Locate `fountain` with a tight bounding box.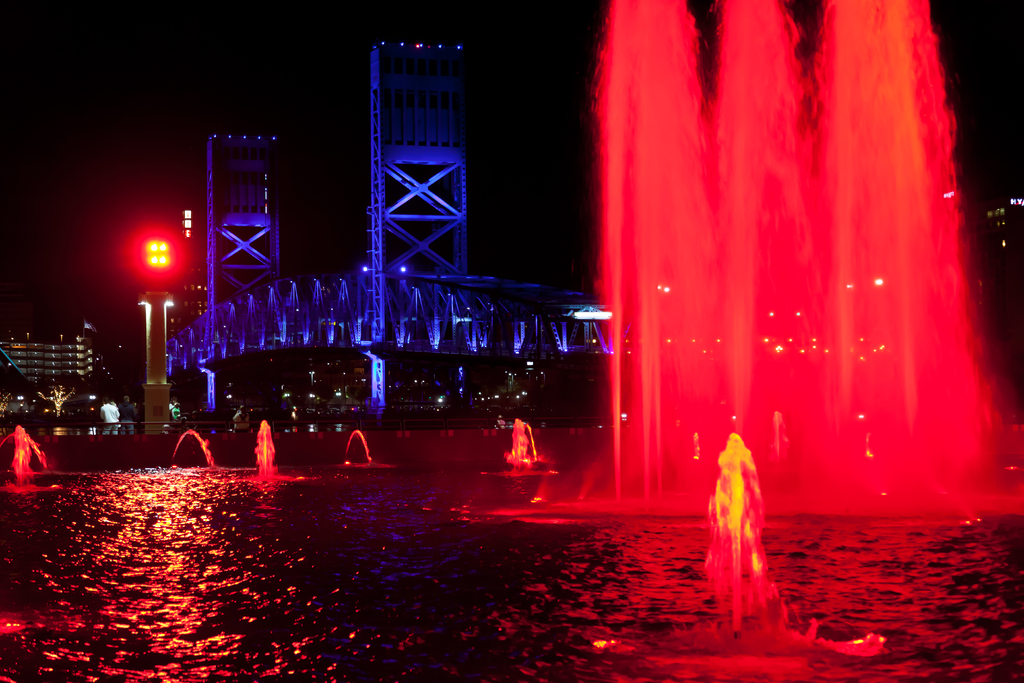
crop(8, 431, 45, 509).
